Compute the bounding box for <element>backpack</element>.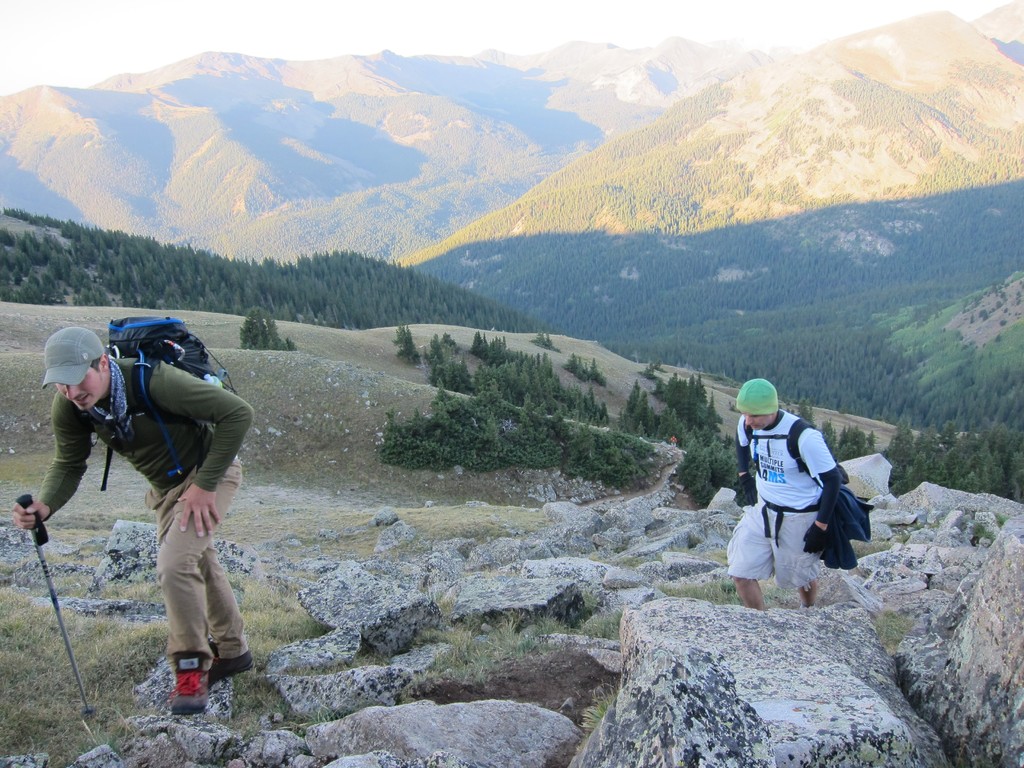
(43,347,225,518).
